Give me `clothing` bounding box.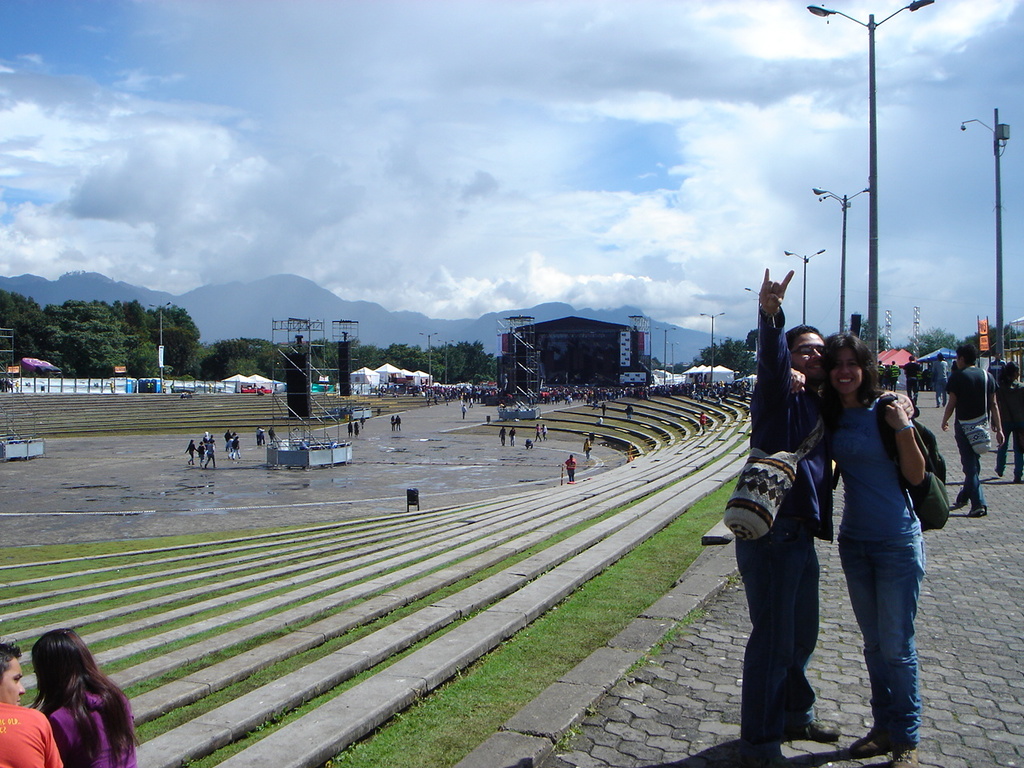
bbox=[0, 702, 62, 767].
